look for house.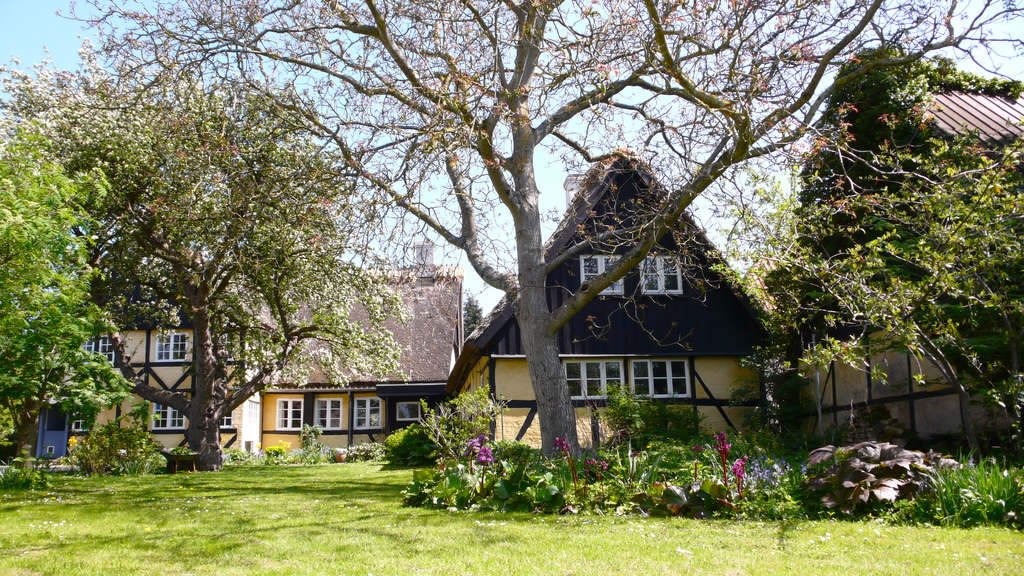
Found: <region>461, 143, 815, 451</region>.
